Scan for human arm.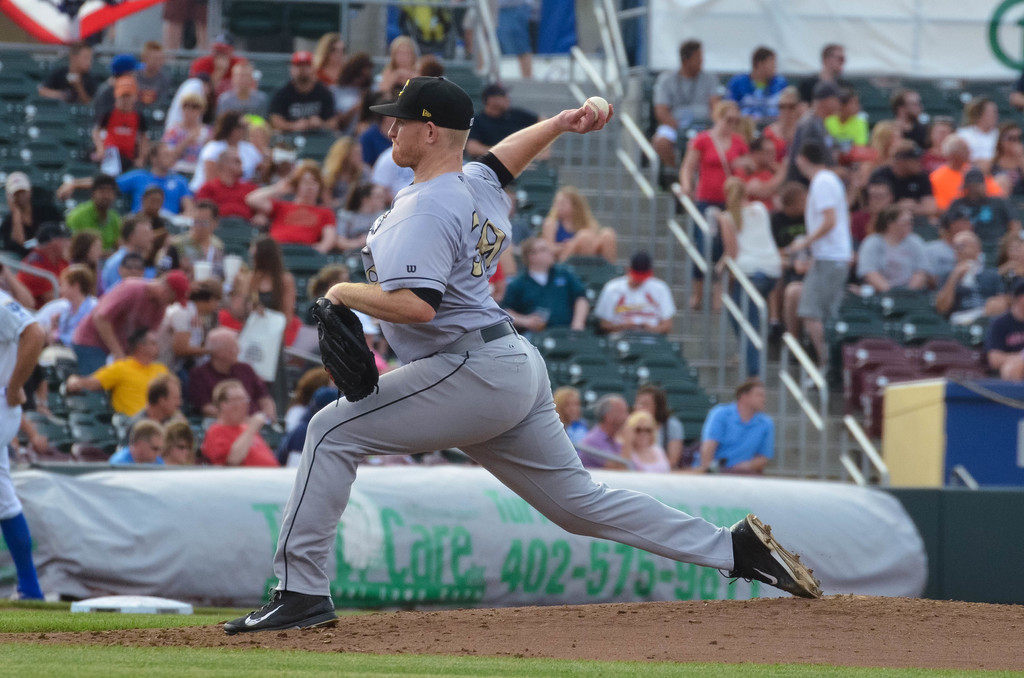
Scan result: l=732, t=414, r=781, b=476.
